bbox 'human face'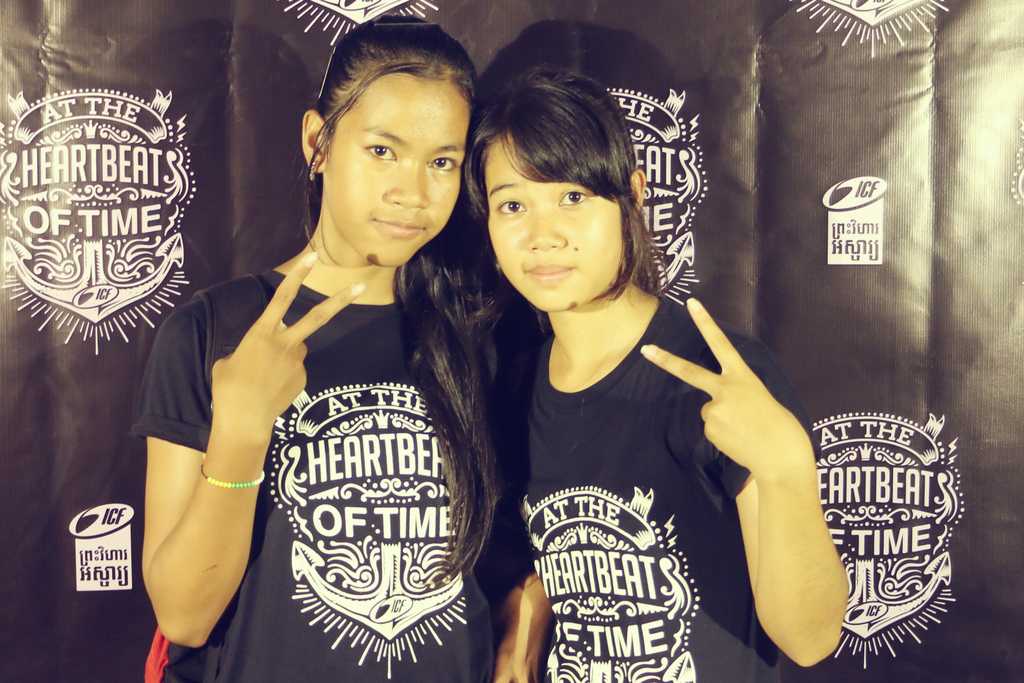
[x1=321, y1=69, x2=472, y2=267]
